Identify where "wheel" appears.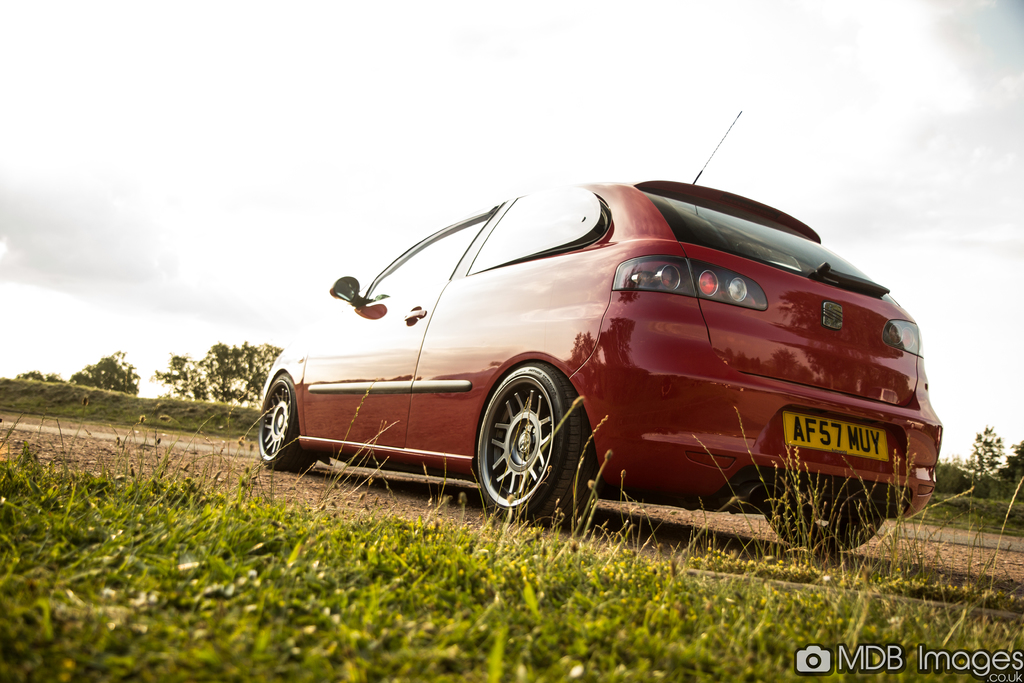
Appears at bbox(771, 506, 880, 550).
